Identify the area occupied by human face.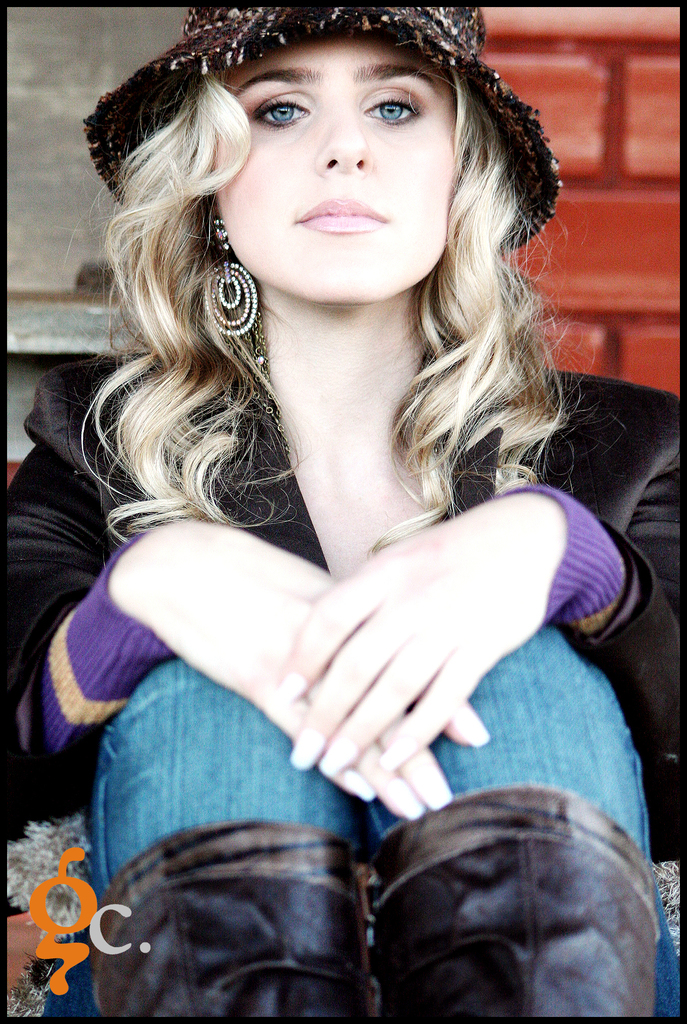
Area: 220/40/453/304.
